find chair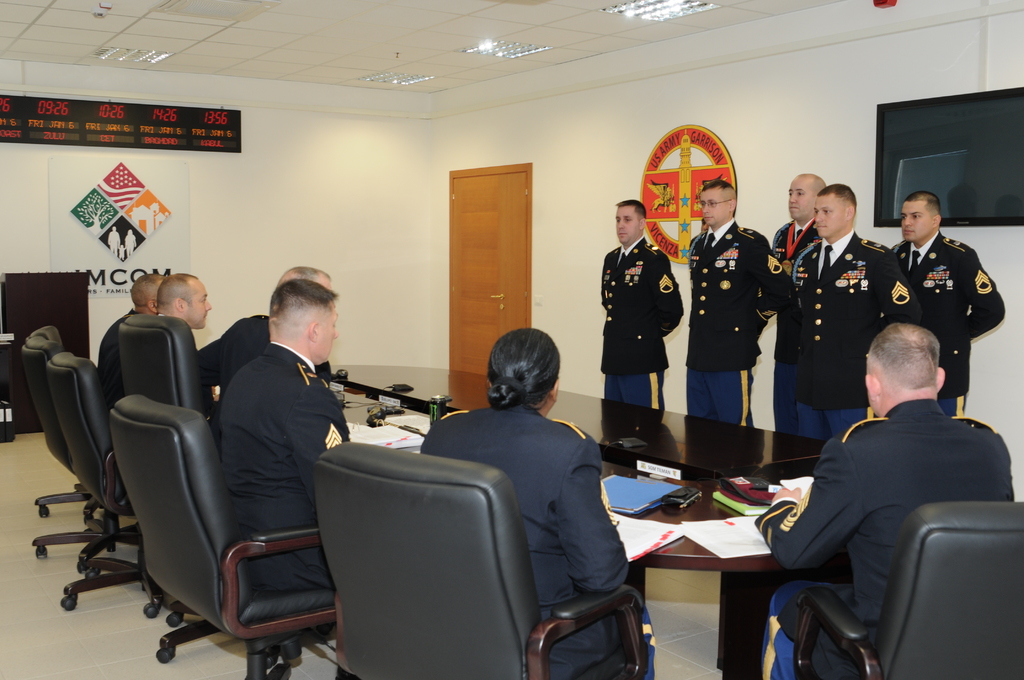
locate(792, 503, 1023, 679)
